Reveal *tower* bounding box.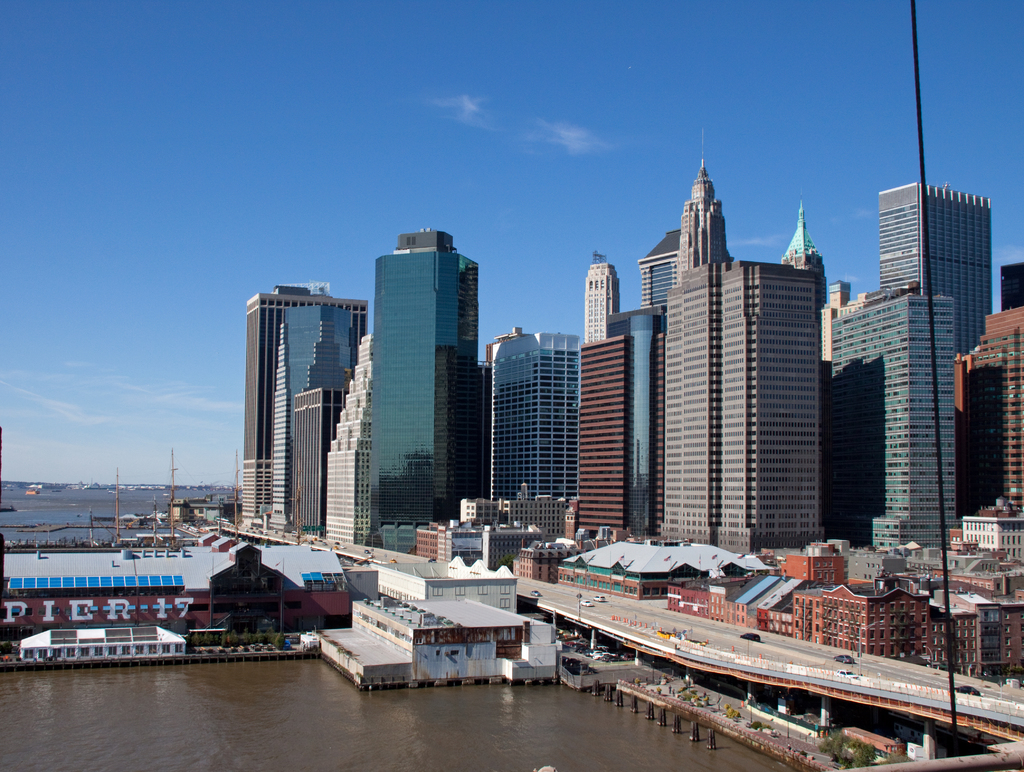
Revealed: pyautogui.locateOnScreen(673, 154, 736, 284).
